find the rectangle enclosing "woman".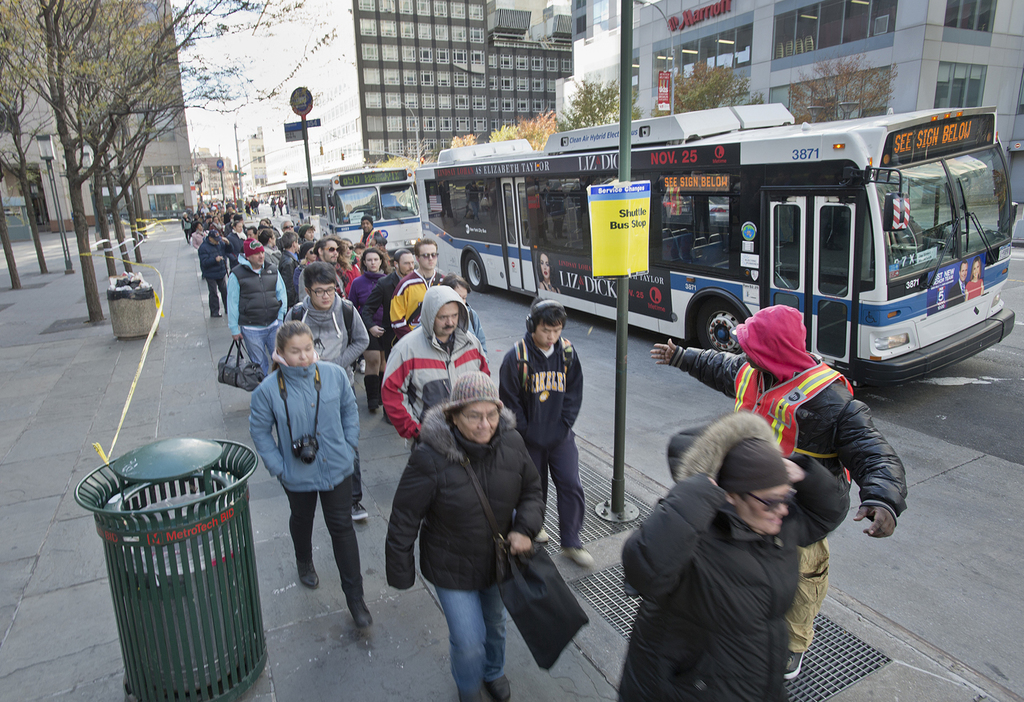
box=[294, 243, 319, 297].
